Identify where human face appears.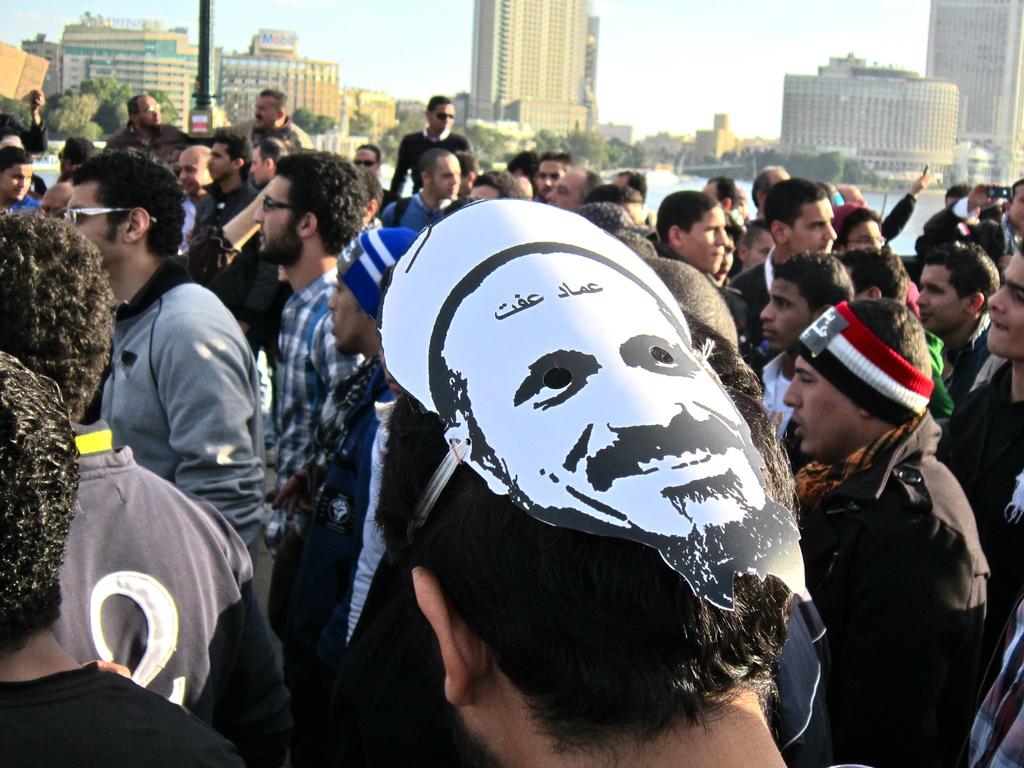
Appears at box(358, 147, 377, 175).
